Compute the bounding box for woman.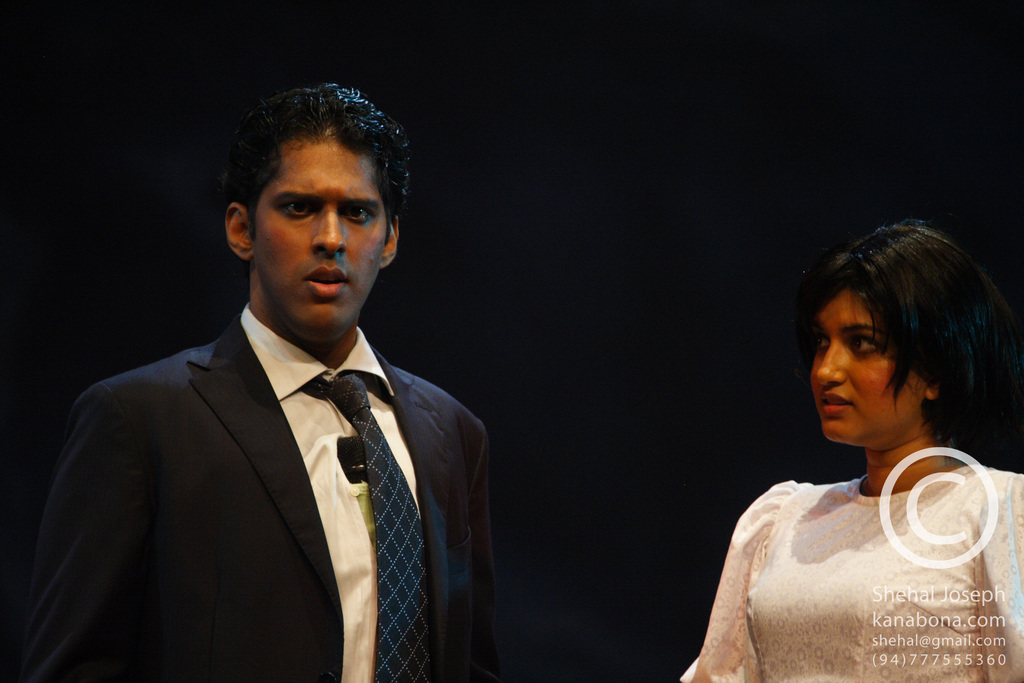
pyautogui.locateOnScreen(707, 215, 1023, 682).
